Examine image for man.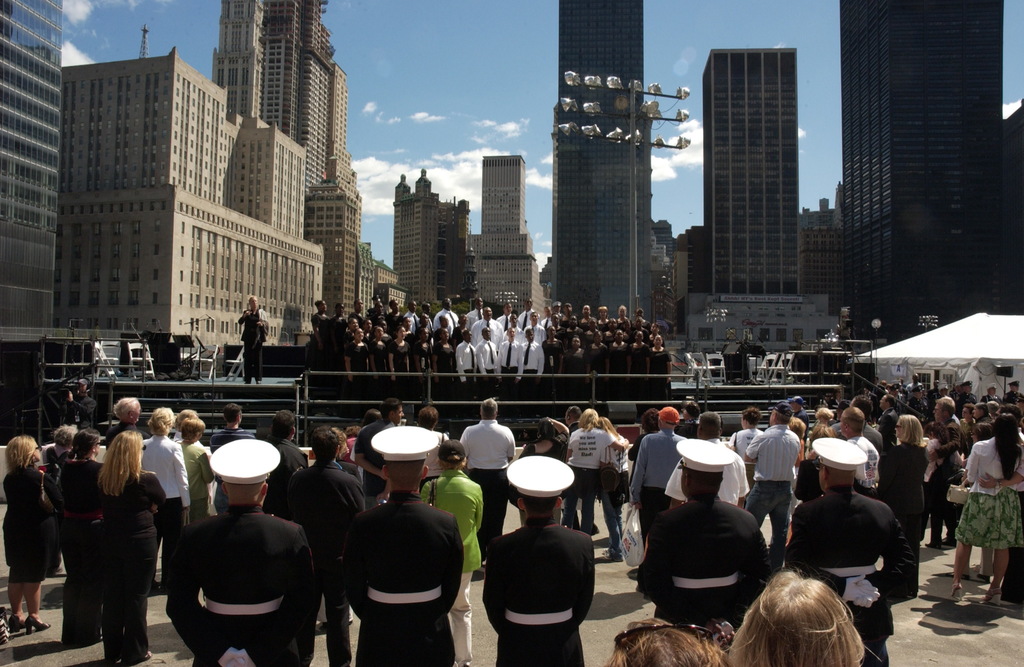
Examination result: (207, 399, 260, 517).
